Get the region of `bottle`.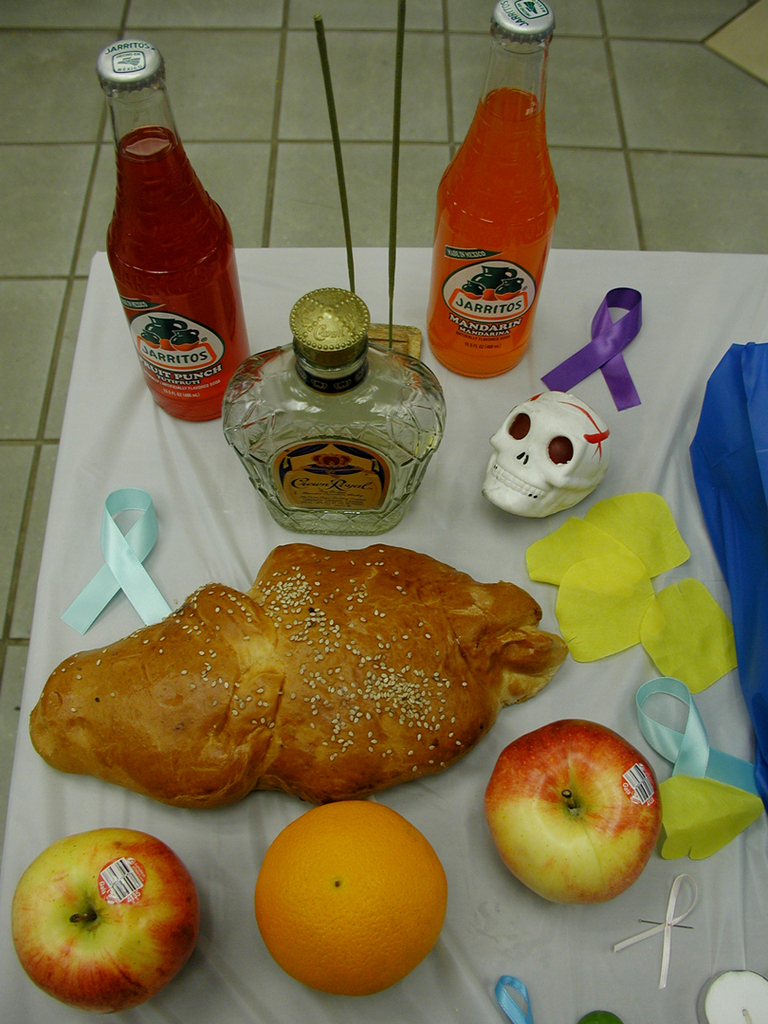
[216, 283, 451, 532].
